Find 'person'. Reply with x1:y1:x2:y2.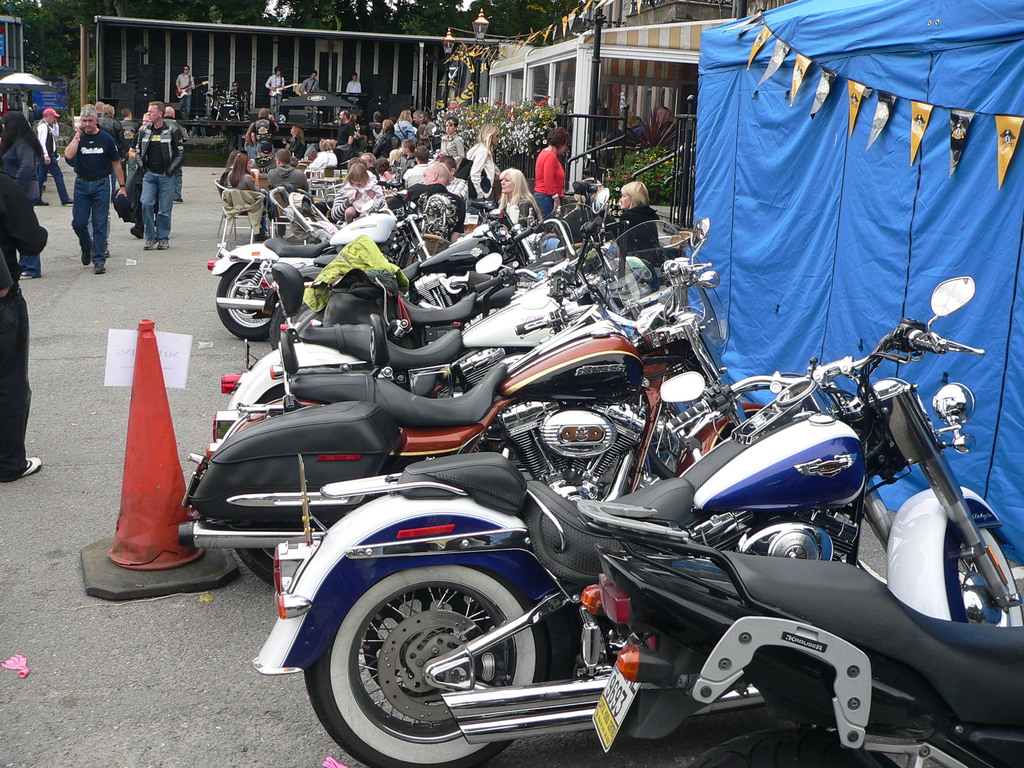
332:163:386:220.
